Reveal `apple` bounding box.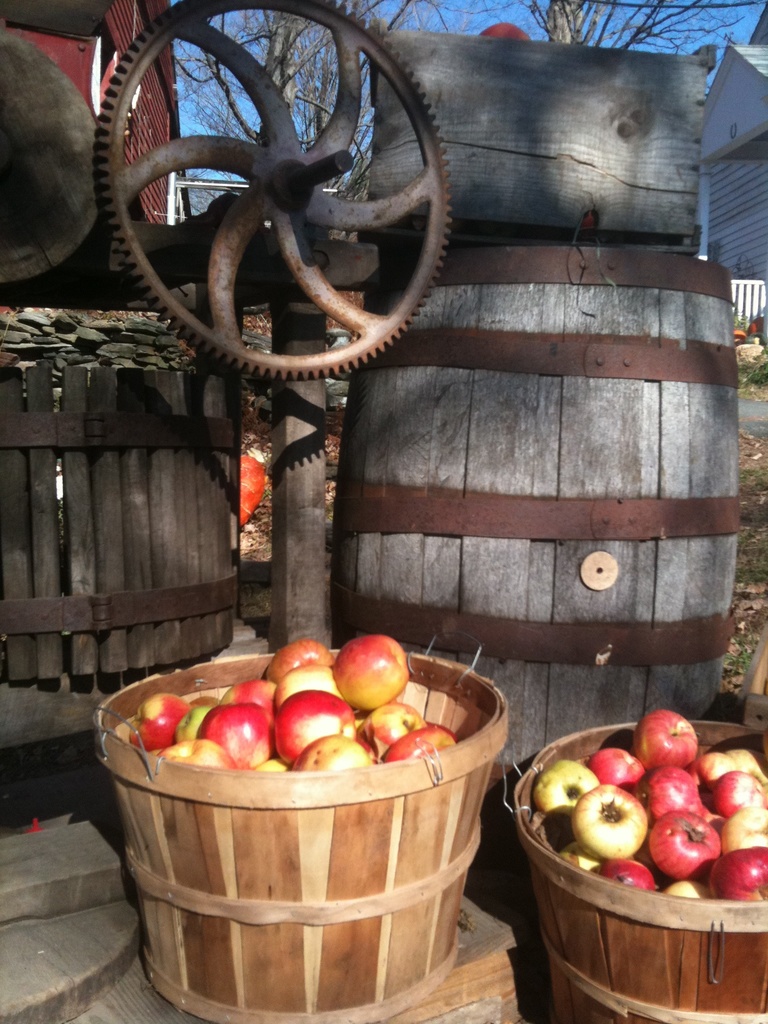
Revealed: detection(322, 639, 411, 716).
